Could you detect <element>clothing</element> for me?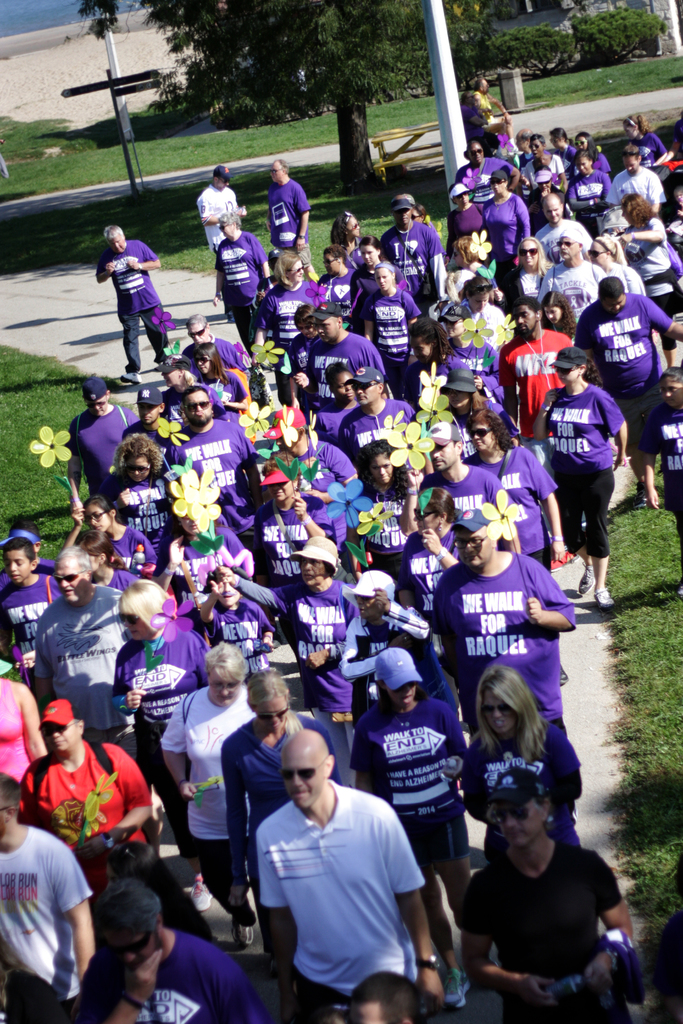
Detection result: {"x1": 261, "y1": 762, "x2": 452, "y2": 1009}.
